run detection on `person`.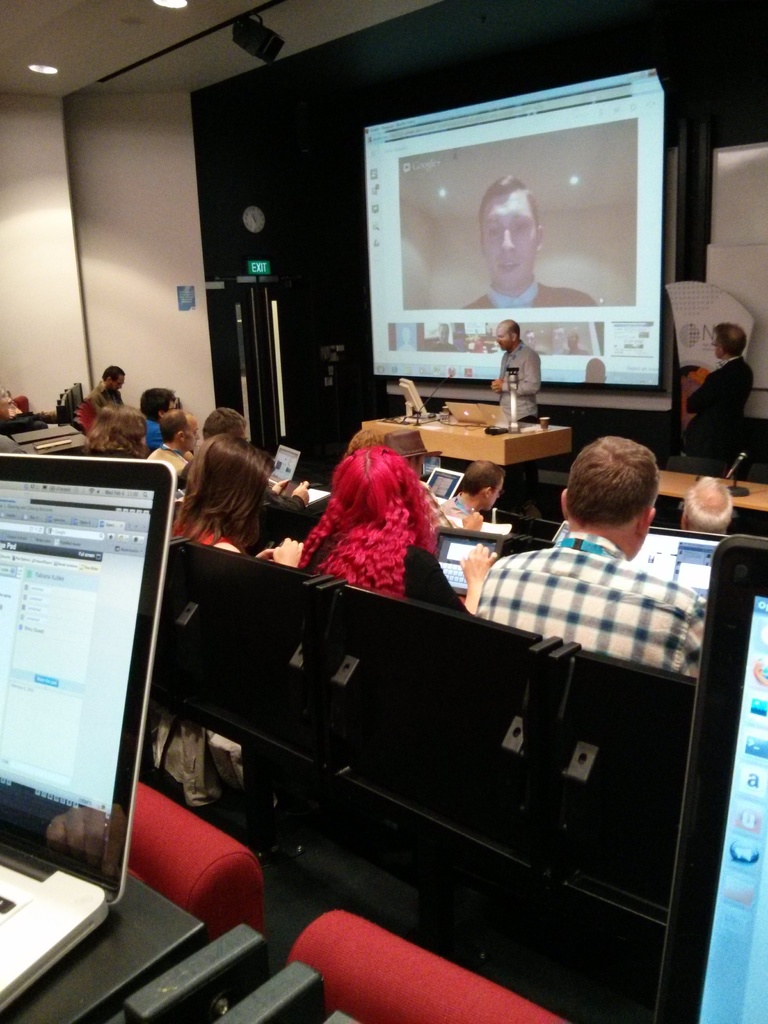
Result: (left=151, top=416, right=198, bottom=477).
